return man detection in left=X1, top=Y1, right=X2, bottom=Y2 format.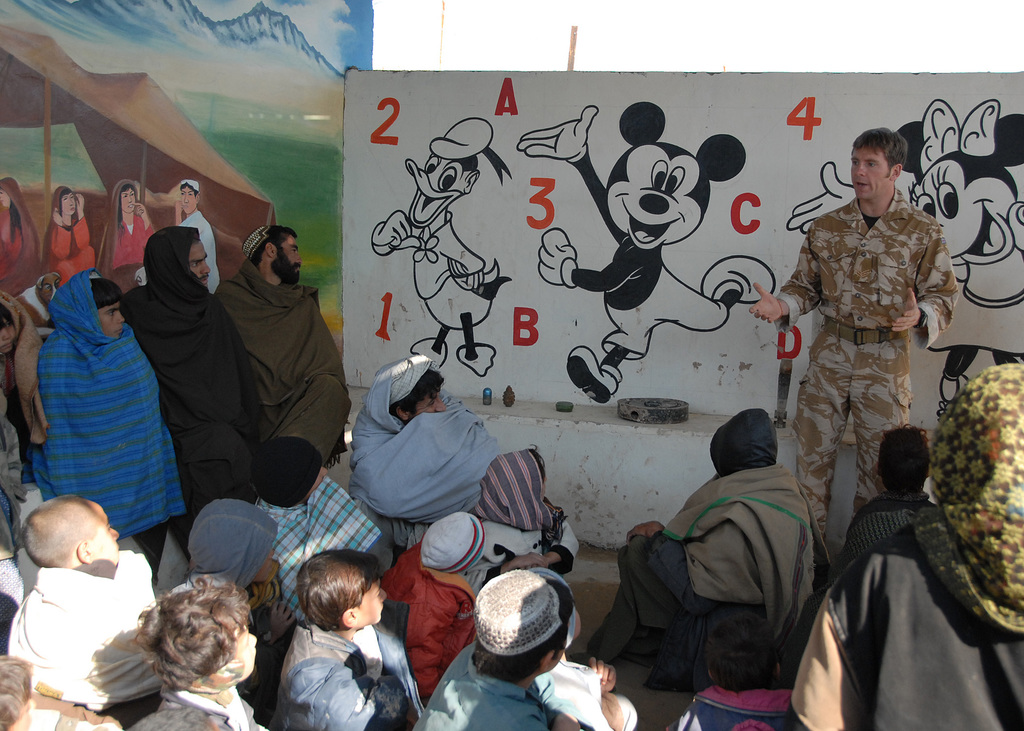
left=210, top=220, right=354, bottom=478.
